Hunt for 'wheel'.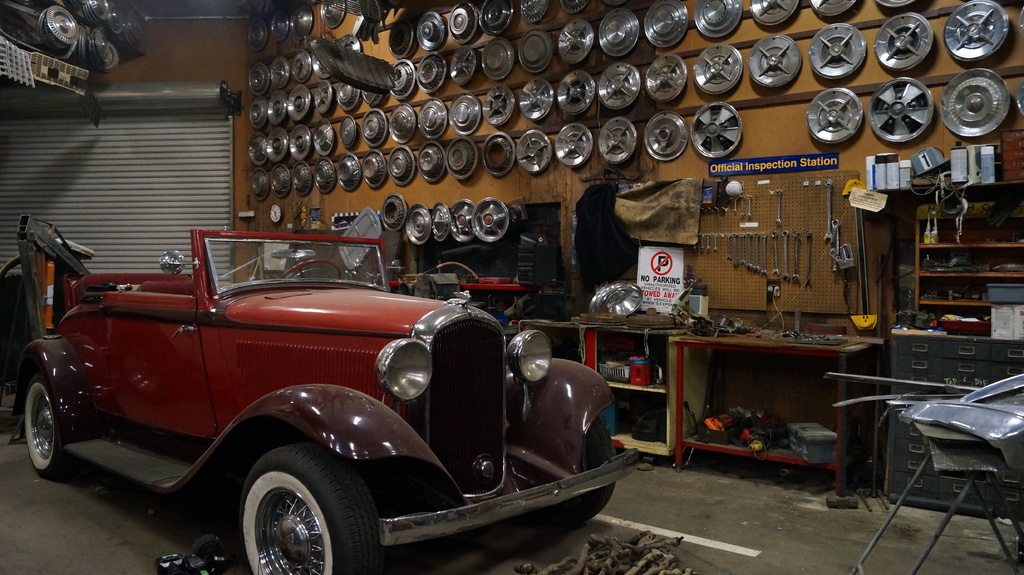
Hunted down at bbox=(283, 258, 341, 280).
